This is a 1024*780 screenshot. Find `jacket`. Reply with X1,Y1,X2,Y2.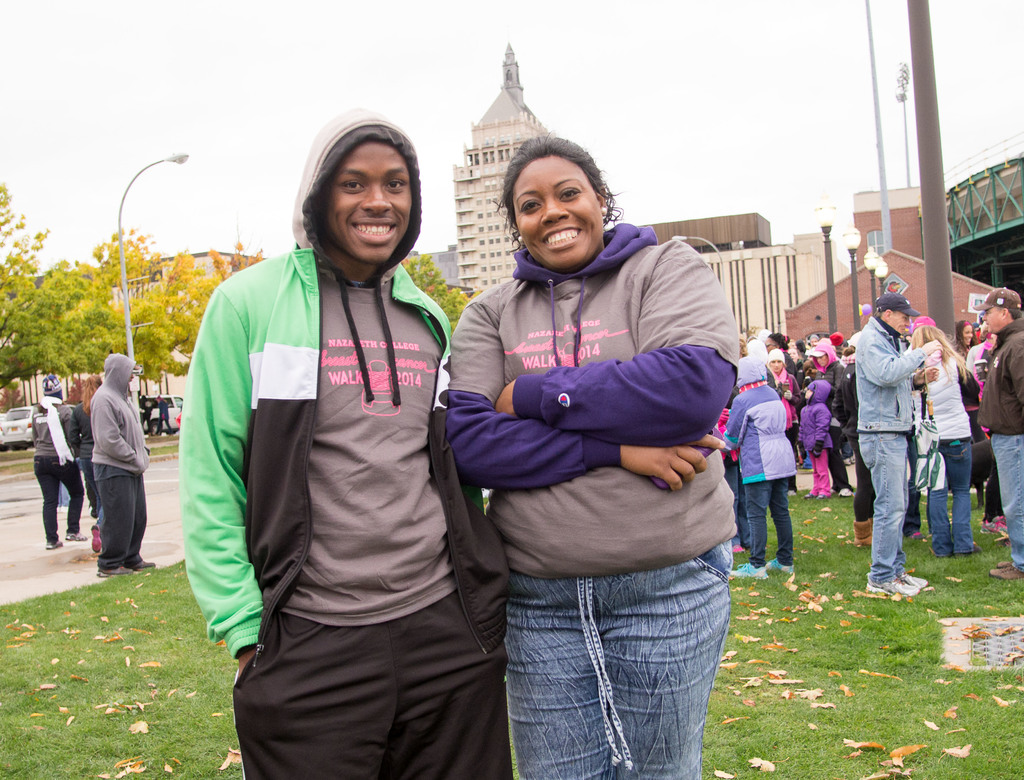
180,110,510,653.
